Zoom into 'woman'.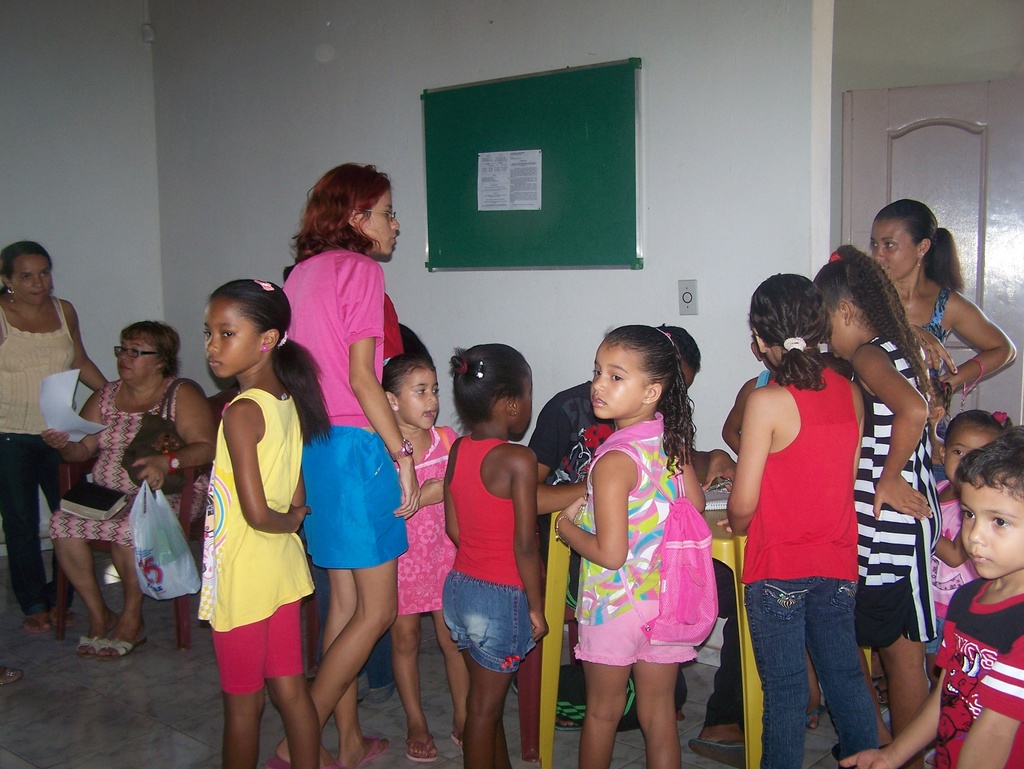
Zoom target: rect(269, 167, 421, 768).
